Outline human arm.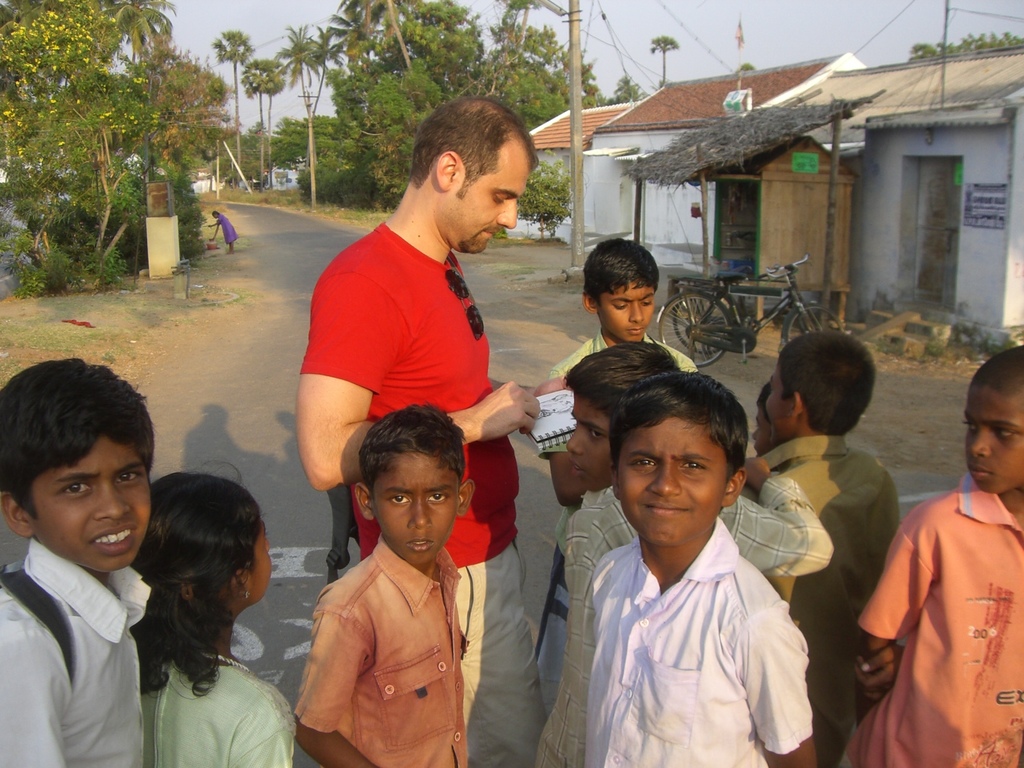
Outline: BBox(290, 591, 376, 767).
